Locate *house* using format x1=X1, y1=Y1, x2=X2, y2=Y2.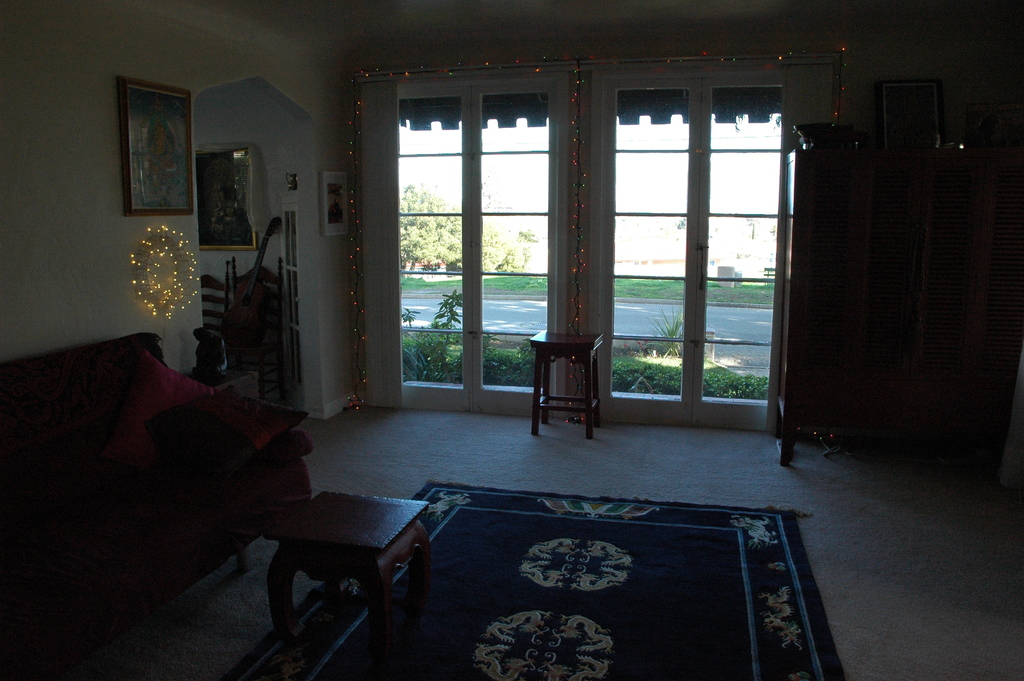
x1=28, y1=2, x2=1023, y2=571.
